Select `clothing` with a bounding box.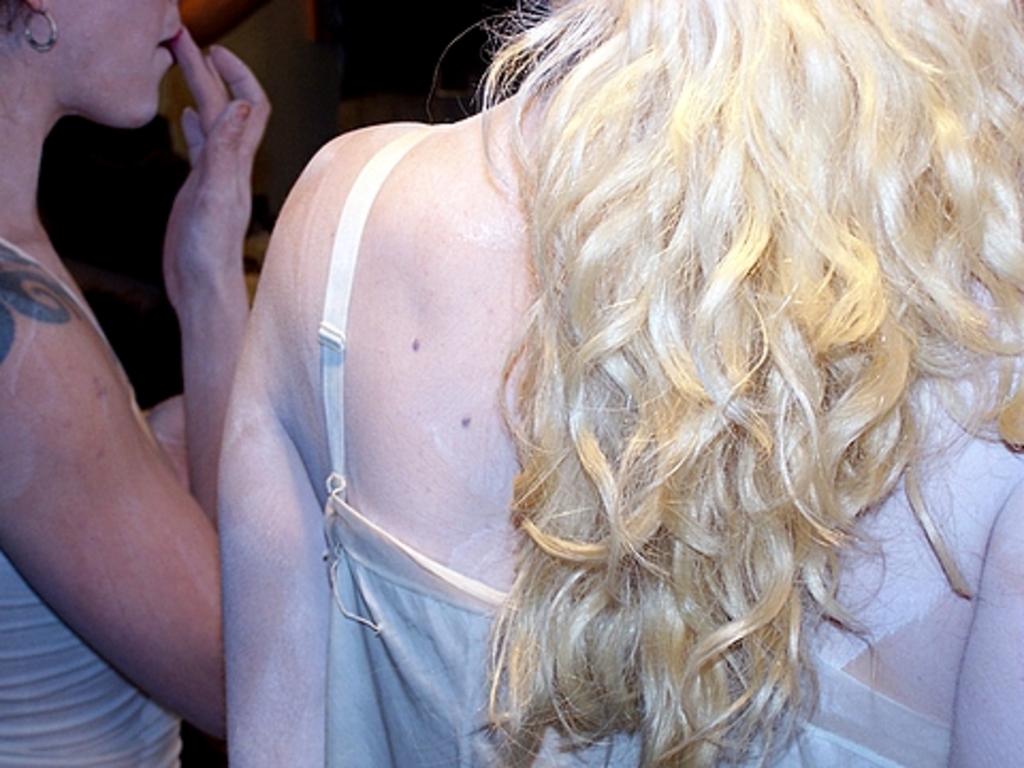
x1=0 y1=237 x2=175 y2=766.
